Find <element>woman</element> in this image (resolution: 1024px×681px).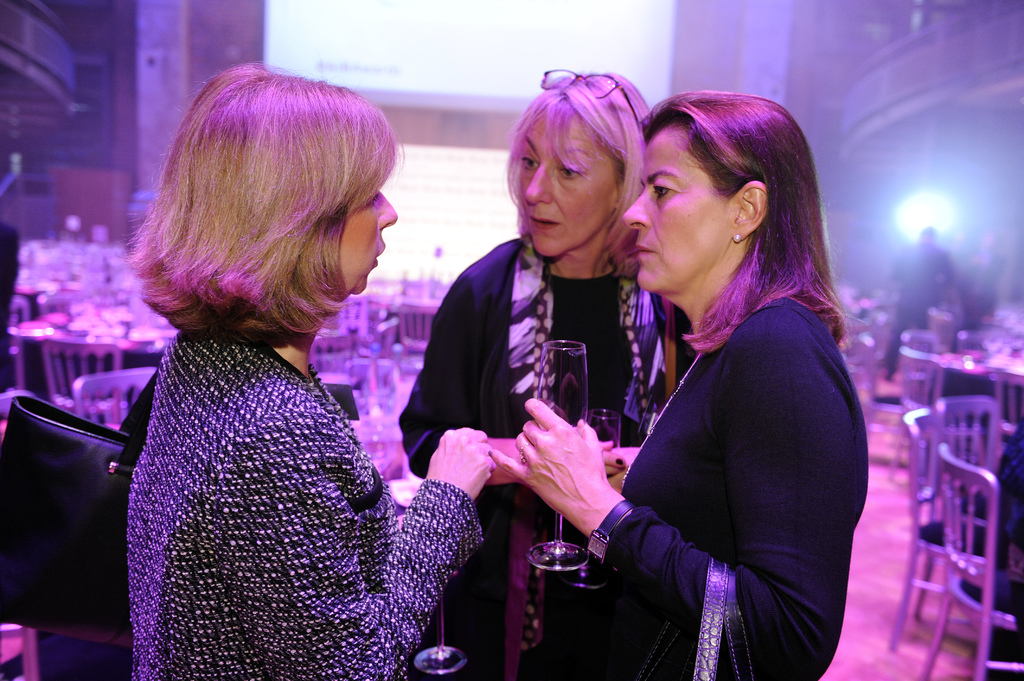
(486, 87, 873, 680).
